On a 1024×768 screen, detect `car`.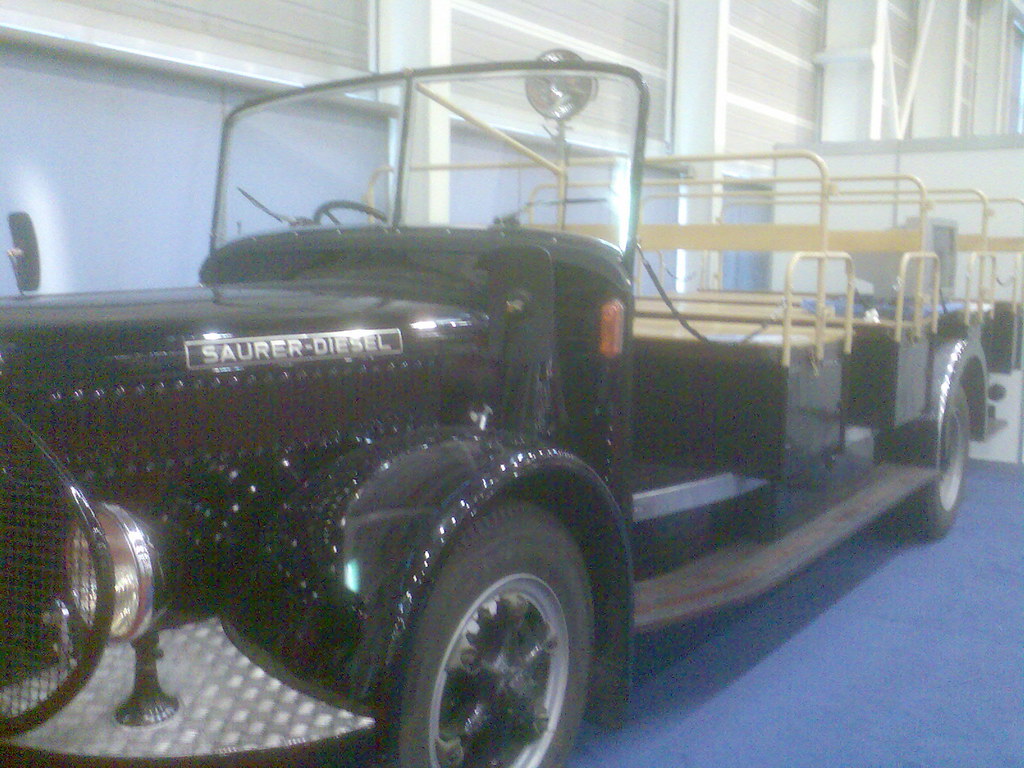
<box>0,60,1022,767</box>.
